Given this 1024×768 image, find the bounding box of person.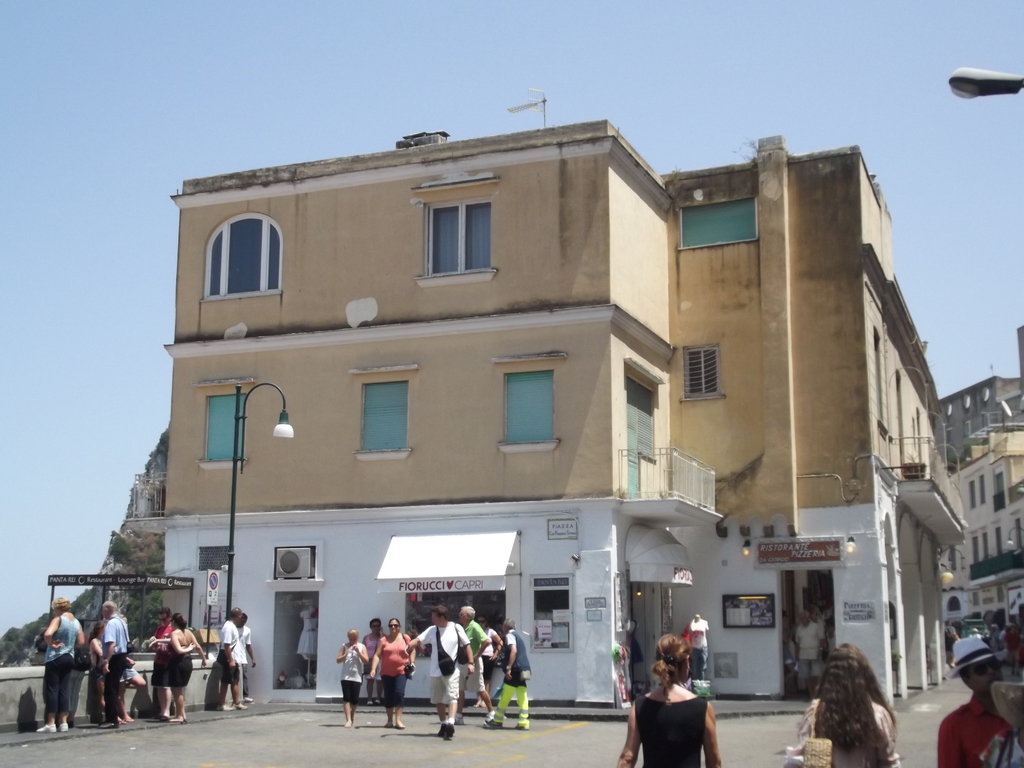
[936, 637, 1014, 766].
